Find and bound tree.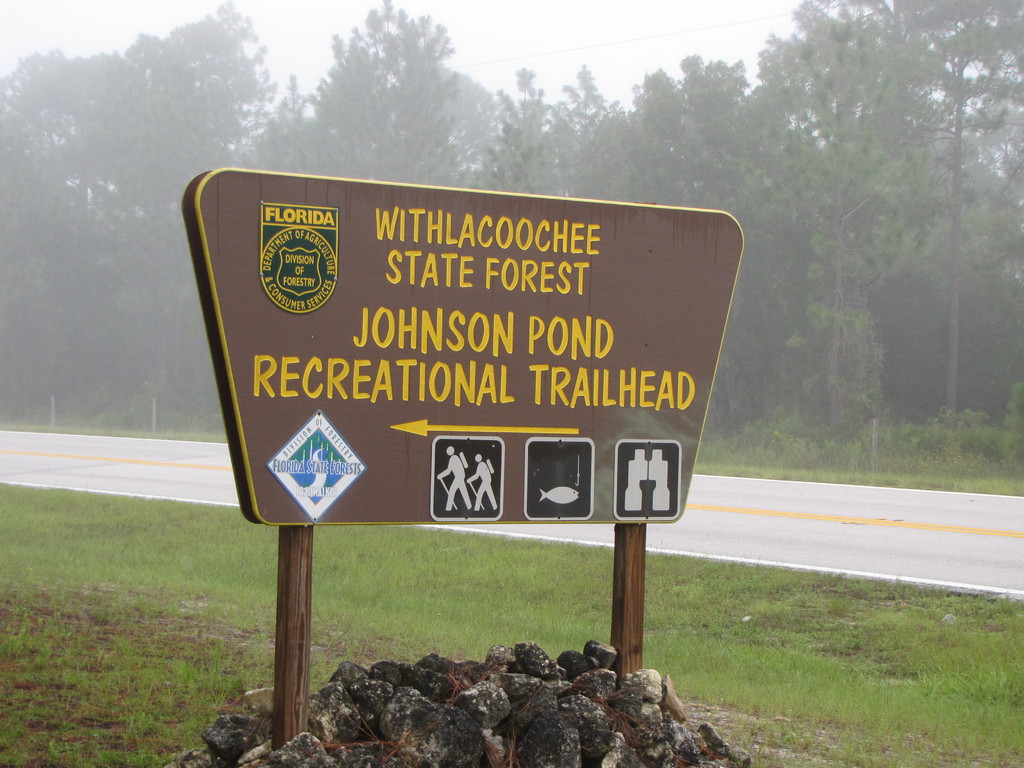
Bound: [708, 20, 940, 423].
